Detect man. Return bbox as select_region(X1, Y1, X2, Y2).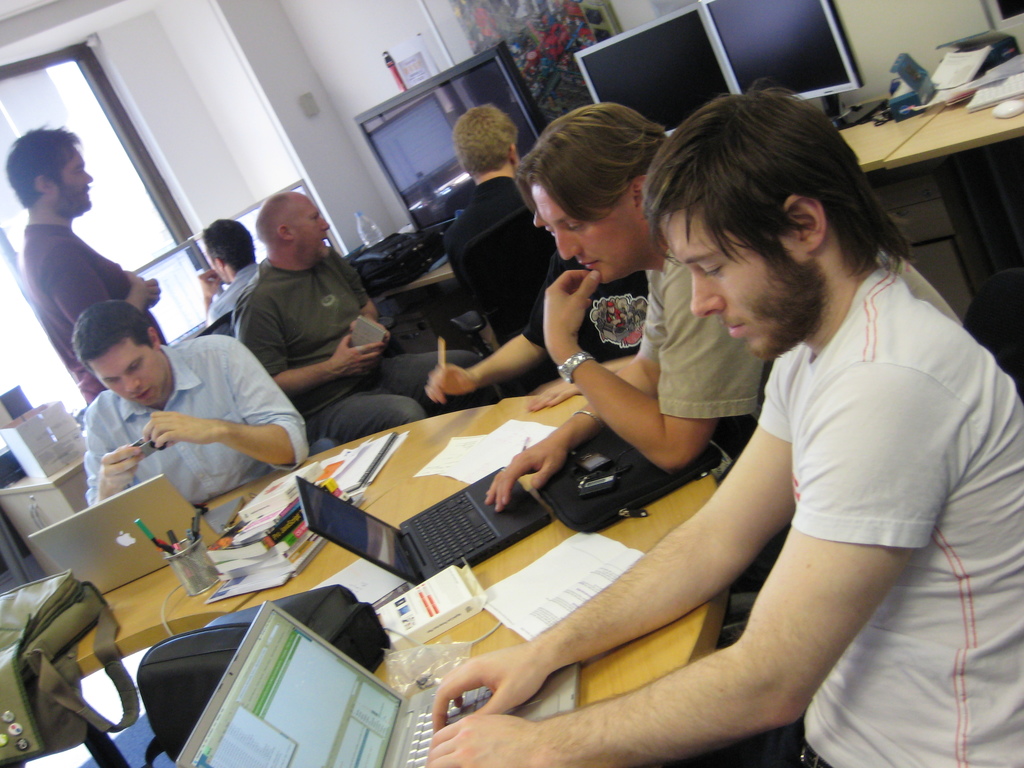
select_region(231, 189, 497, 435).
